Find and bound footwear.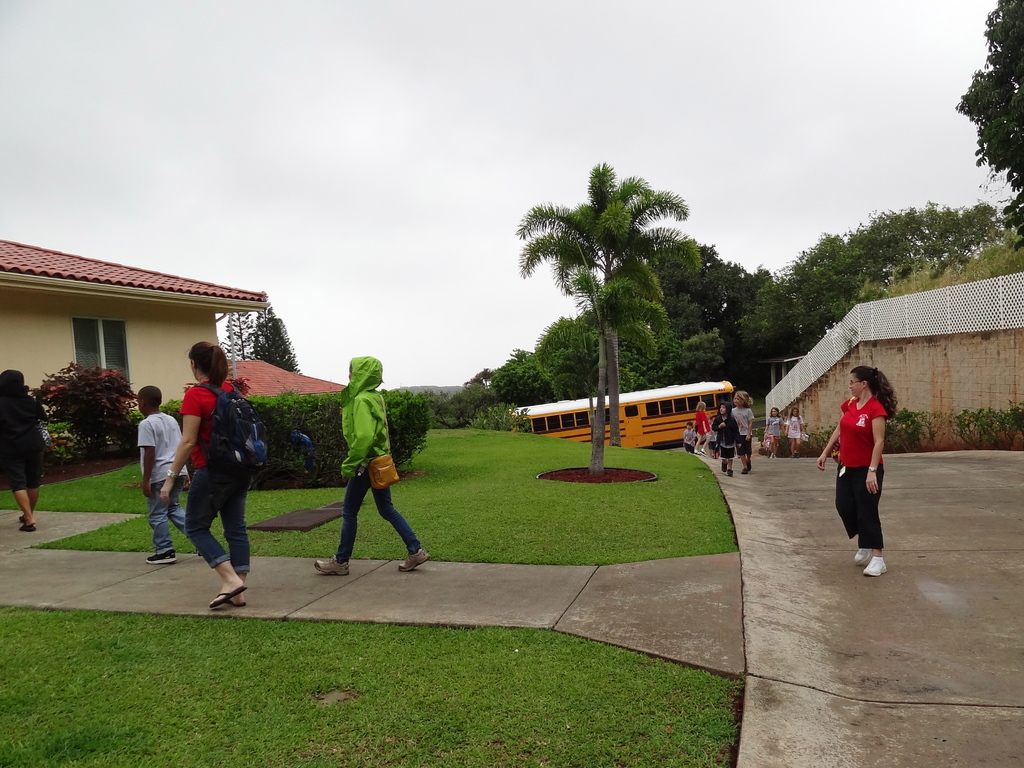
Bound: detection(213, 581, 248, 609).
